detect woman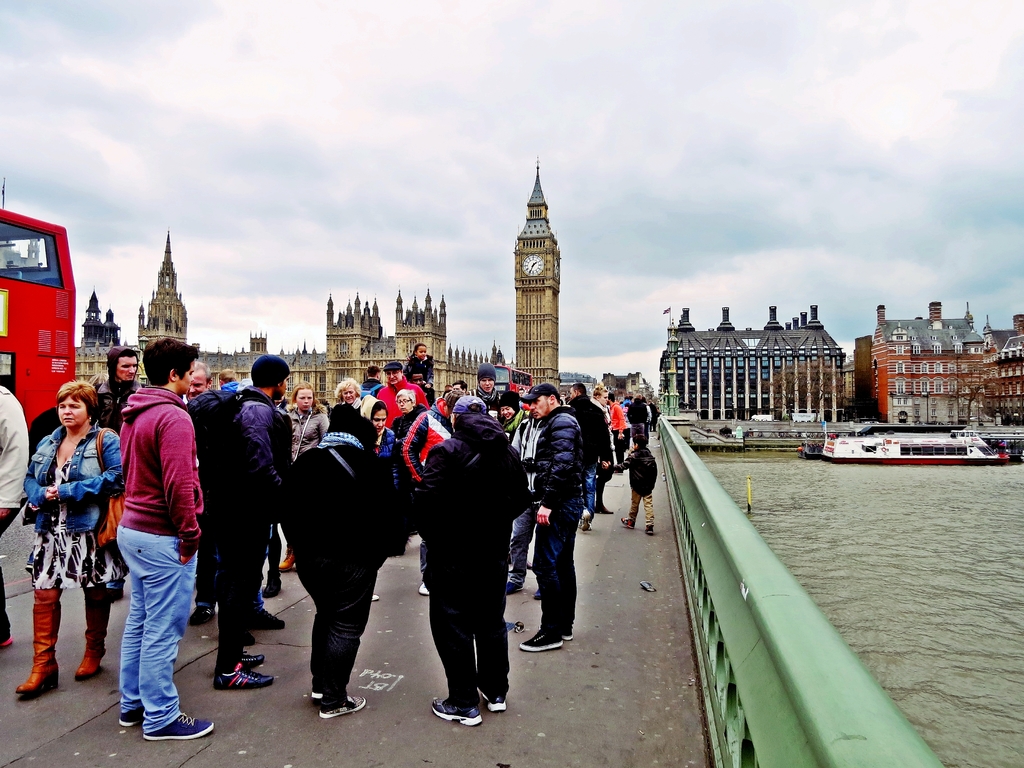
280/385/331/455
